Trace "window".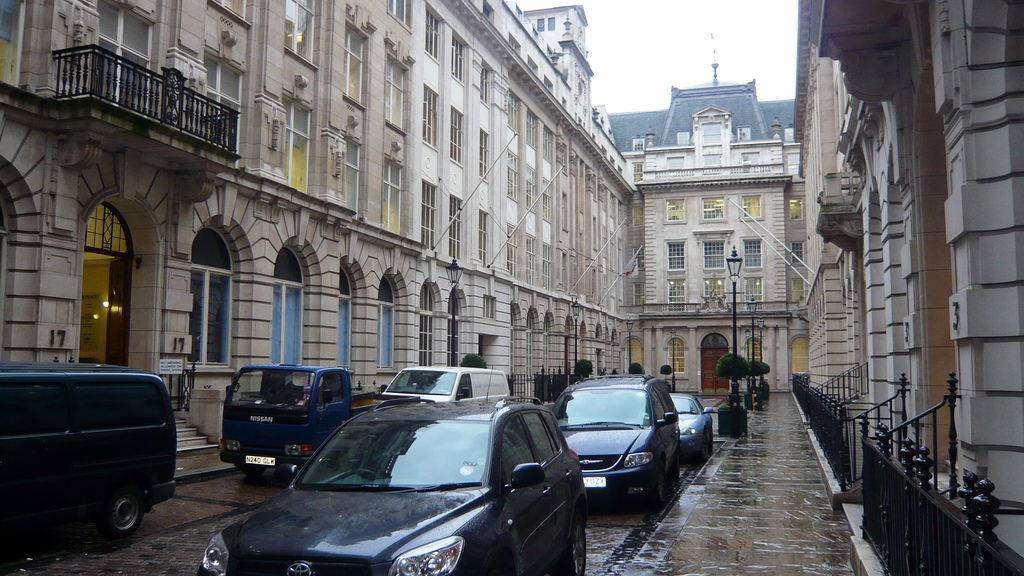
Traced to region(385, 0, 410, 34).
